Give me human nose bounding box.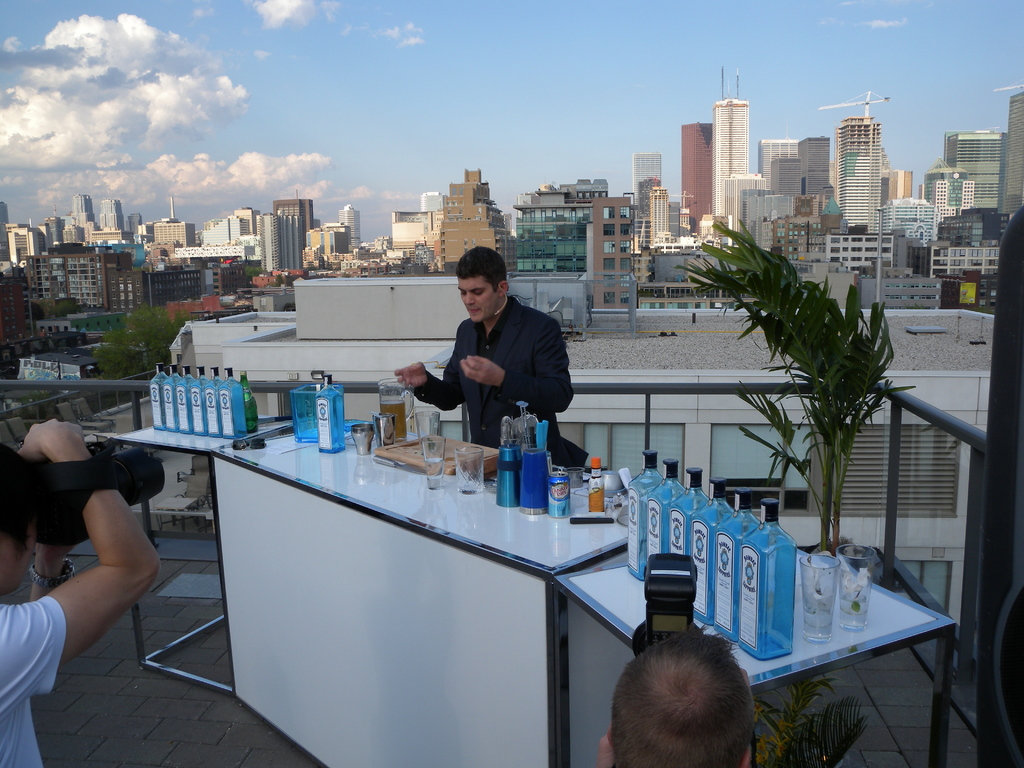
{"x1": 468, "y1": 293, "x2": 475, "y2": 303}.
